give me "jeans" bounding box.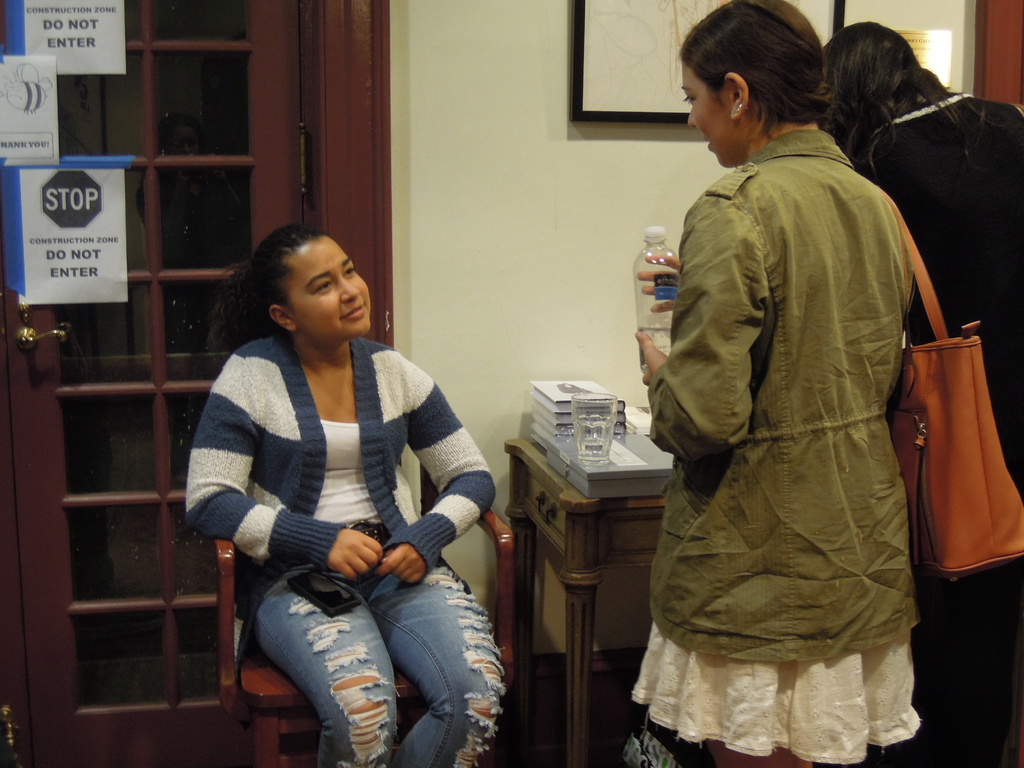
bbox=[613, 126, 940, 675].
